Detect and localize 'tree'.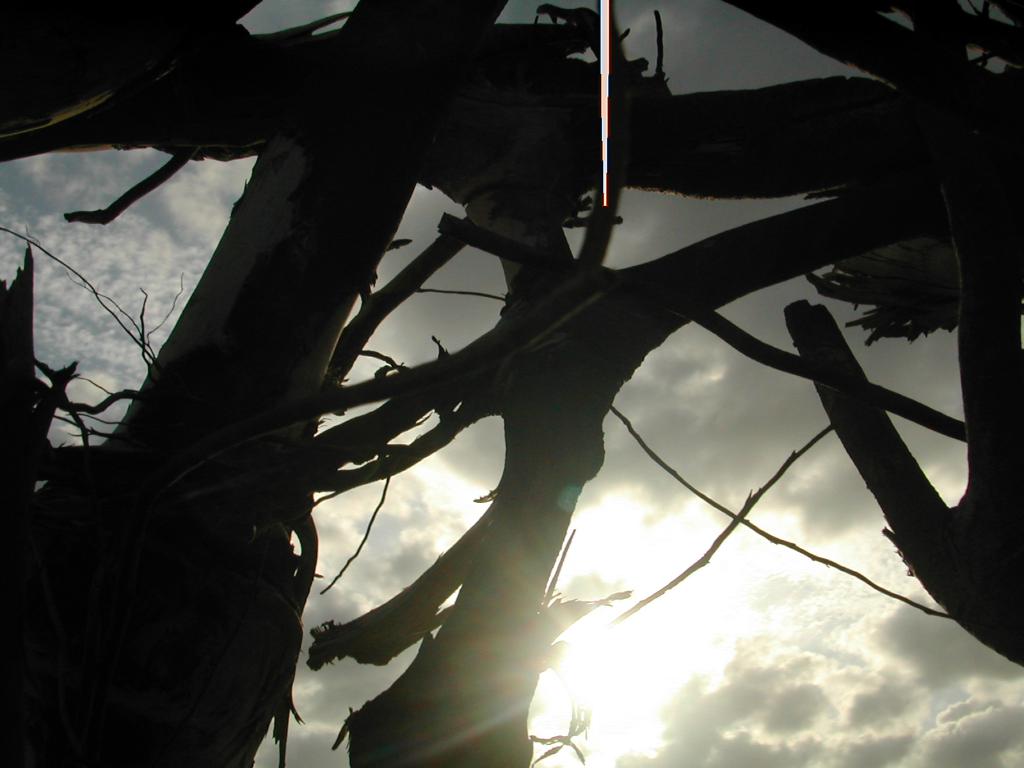
Localized at 0,0,1023,767.
